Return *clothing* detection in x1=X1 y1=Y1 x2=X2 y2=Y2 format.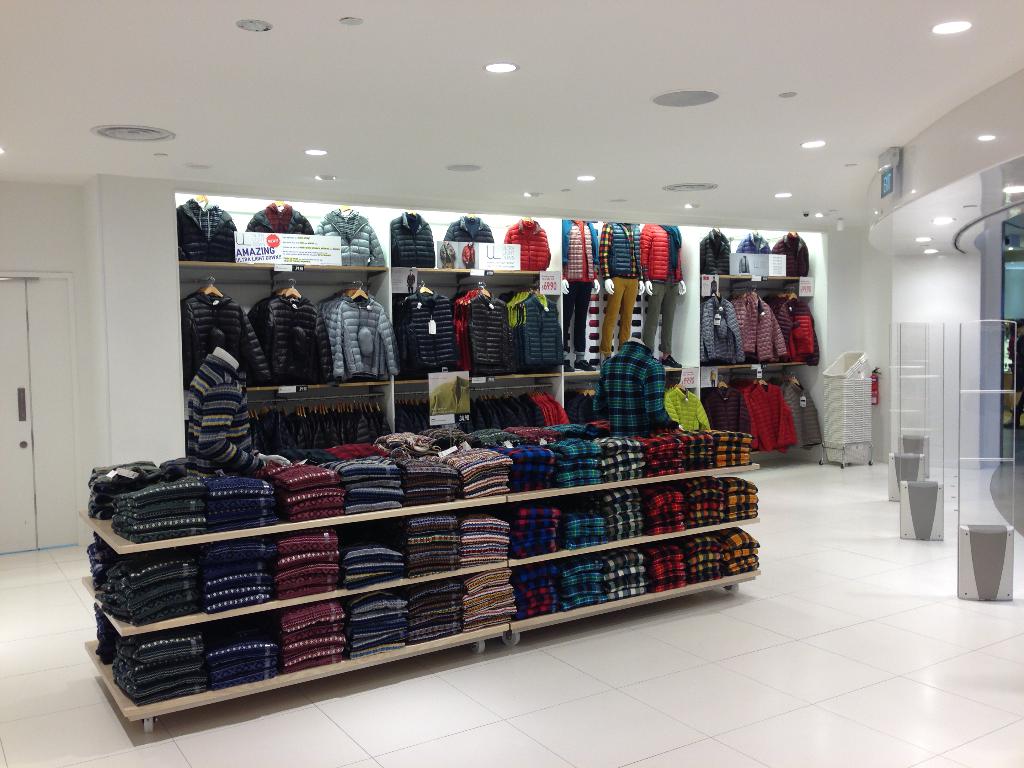
x1=596 y1=332 x2=680 y2=441.
